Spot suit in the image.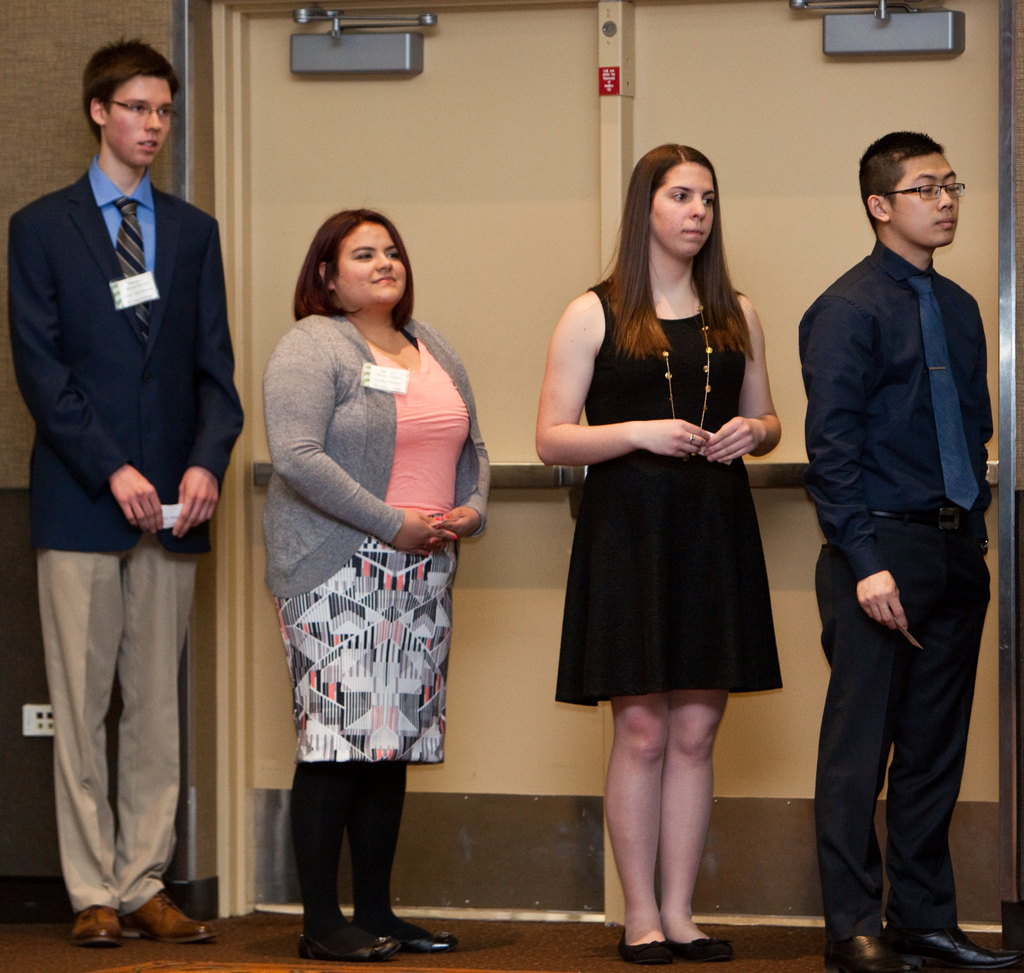
suit found at [left=4, top=155, right=248, bottom=907].
